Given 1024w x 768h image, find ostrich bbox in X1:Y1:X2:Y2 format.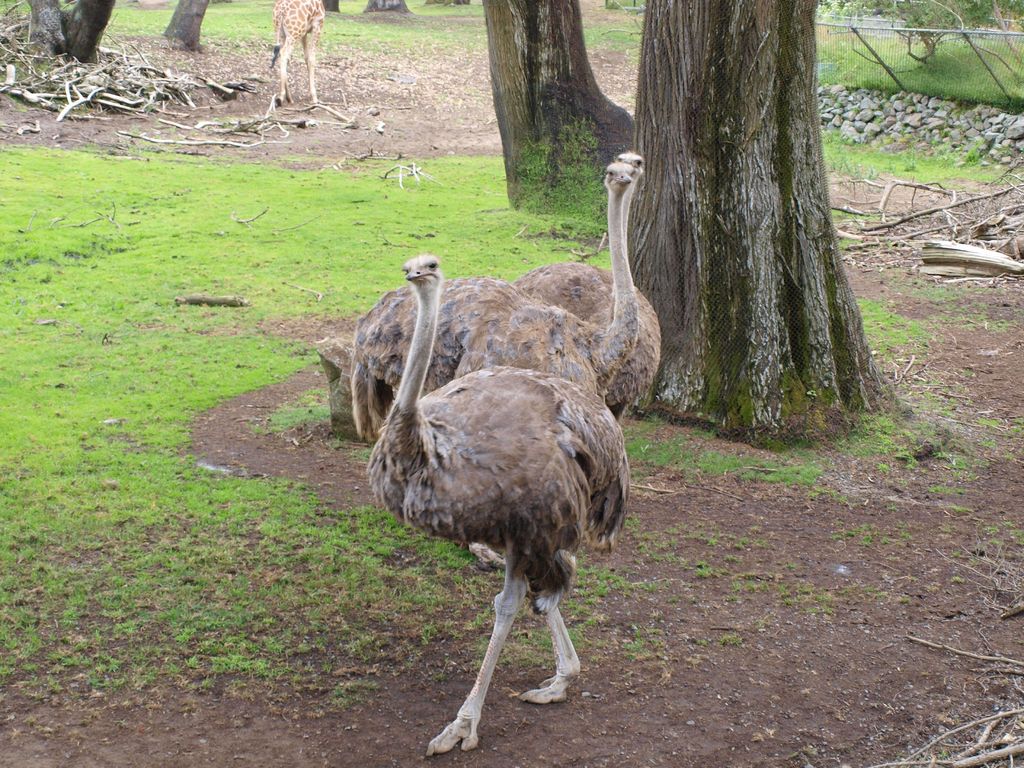
361:250:635:752.
